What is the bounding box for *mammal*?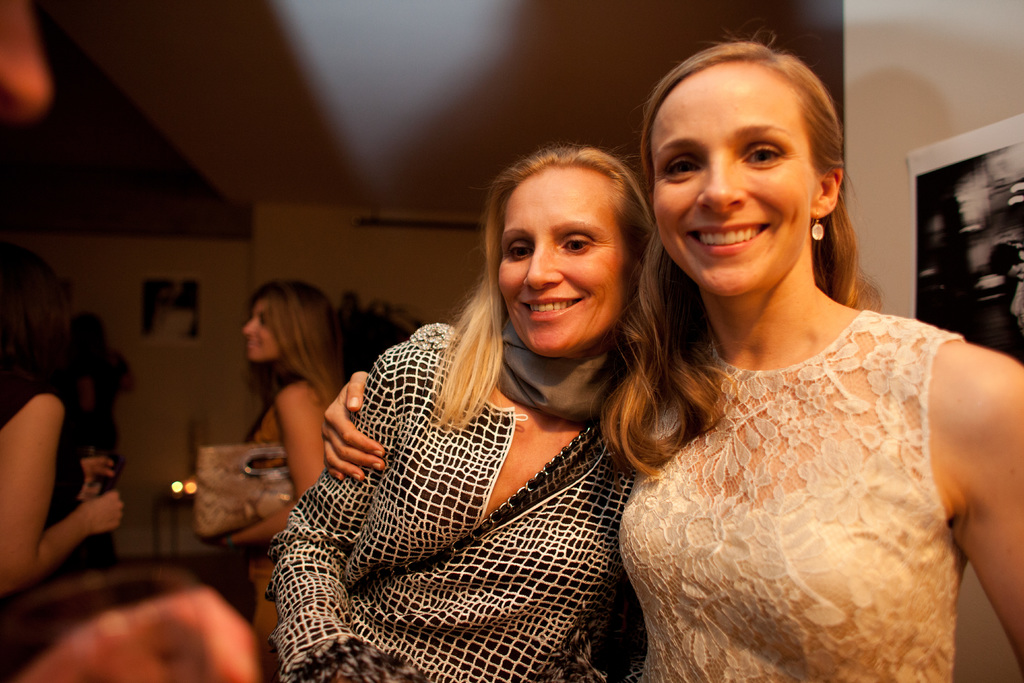
select_region(321, 34, 1023, 682).
